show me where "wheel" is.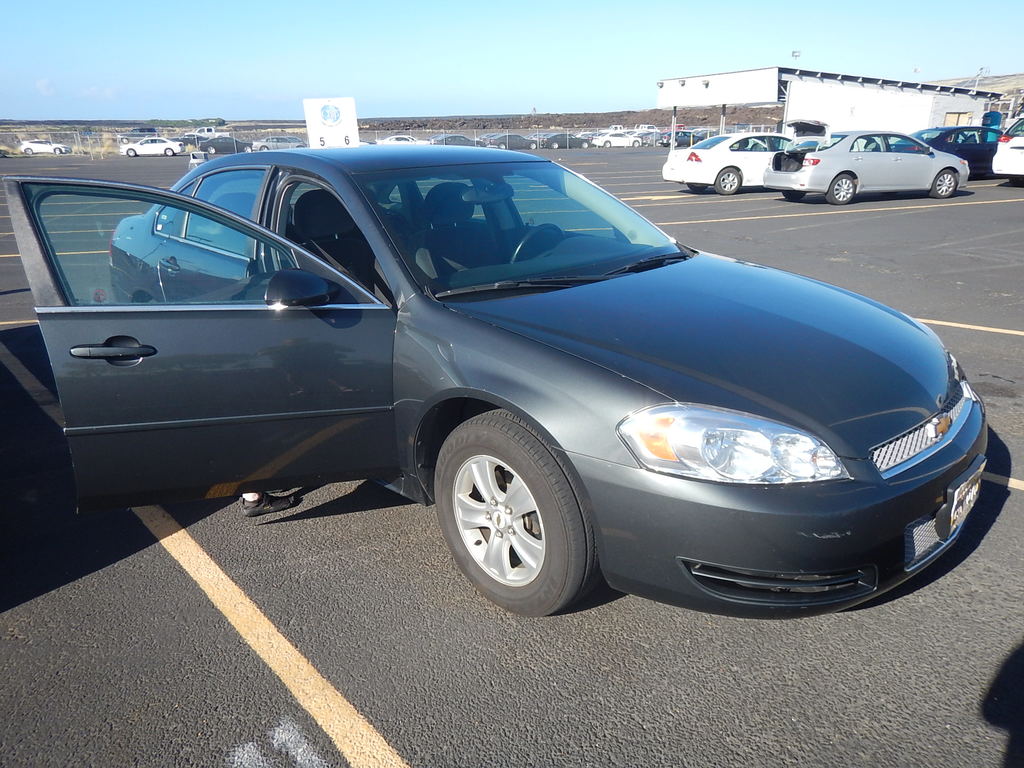
"wheel" is at <box>26,148,33,156</box>.
